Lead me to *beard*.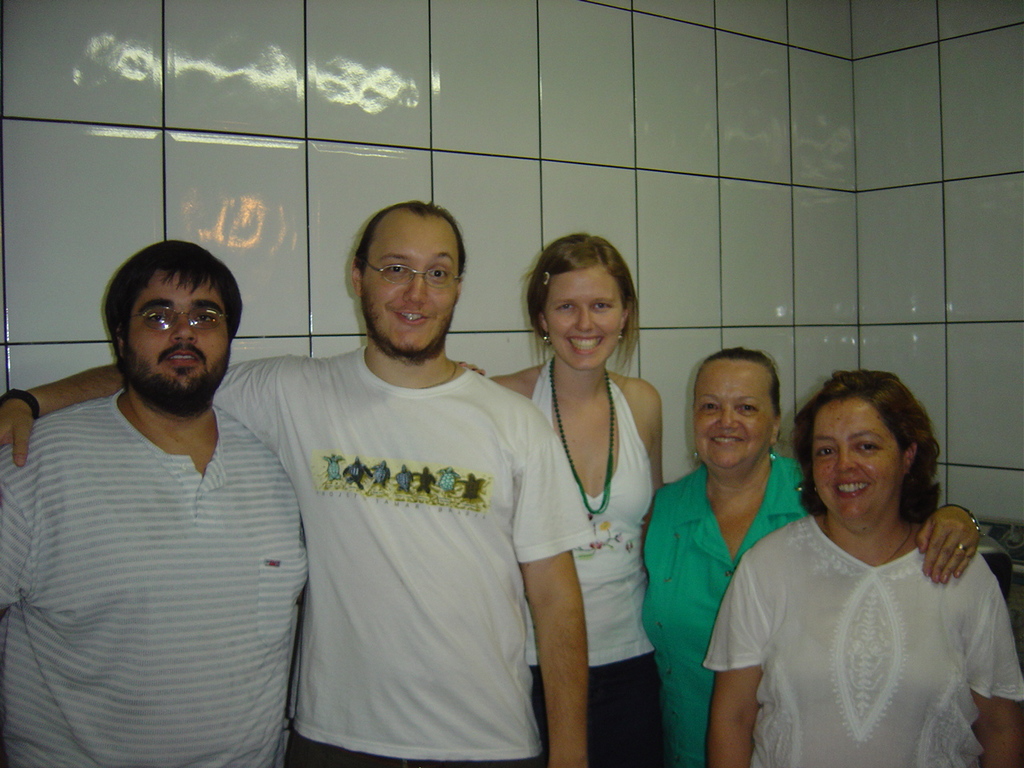
Lead to 115:338:230:418.
